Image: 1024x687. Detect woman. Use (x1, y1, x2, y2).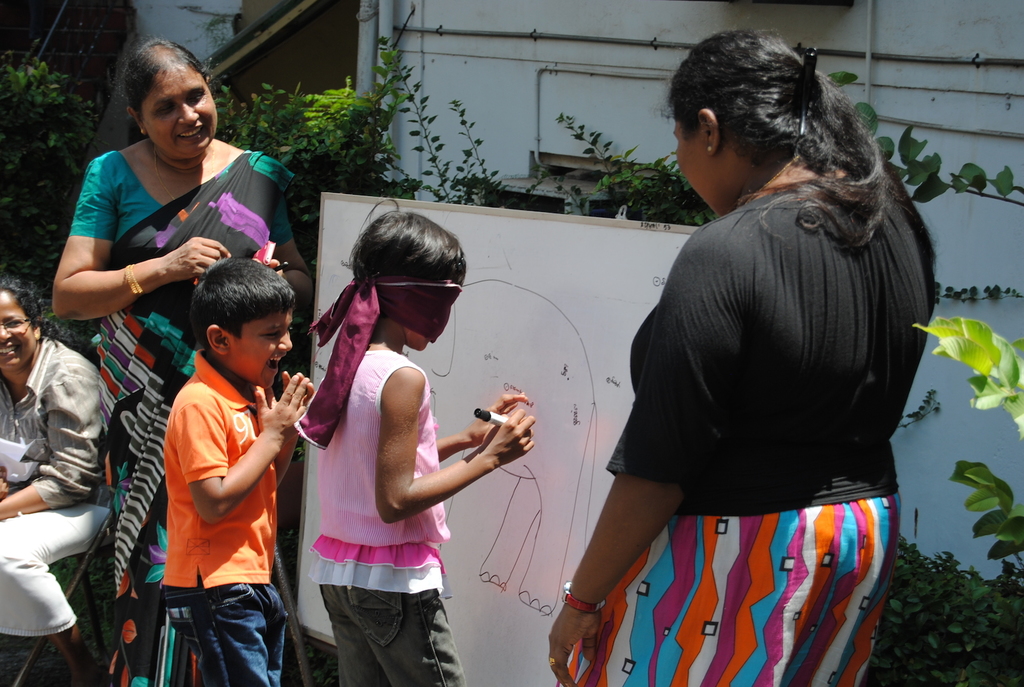
(543, 33, 941, 686).
